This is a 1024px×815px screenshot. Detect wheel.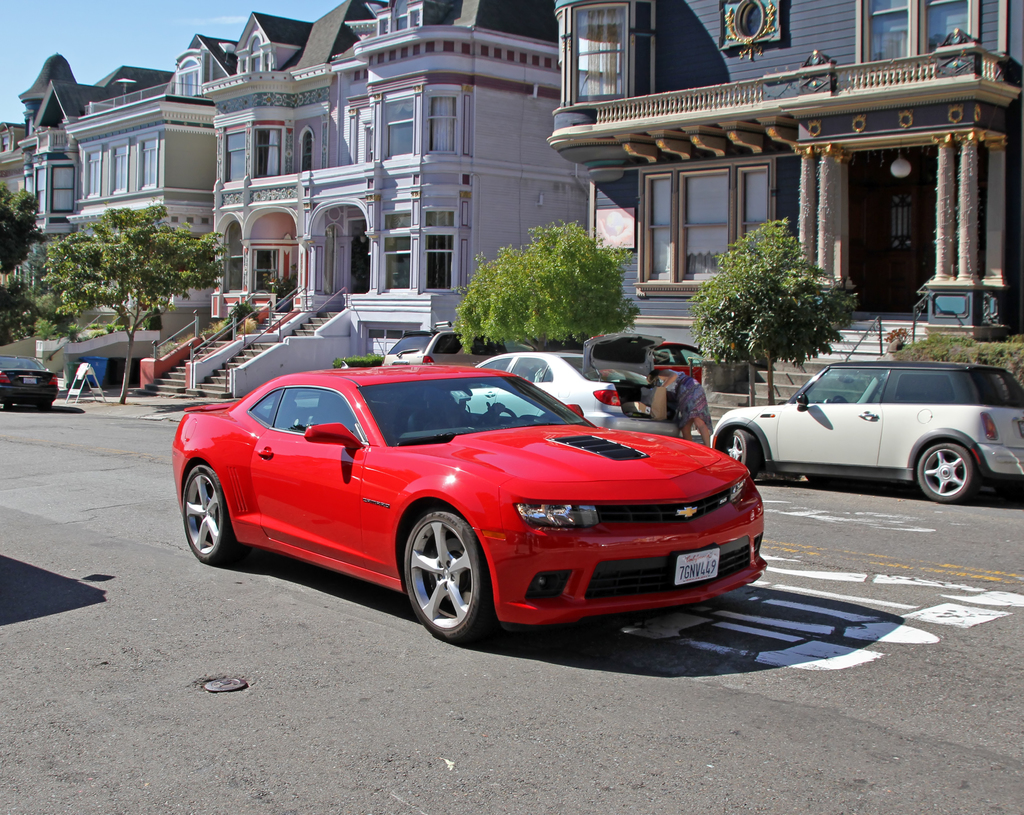
<bbox>832, 394, 847, 404</bbox>.
